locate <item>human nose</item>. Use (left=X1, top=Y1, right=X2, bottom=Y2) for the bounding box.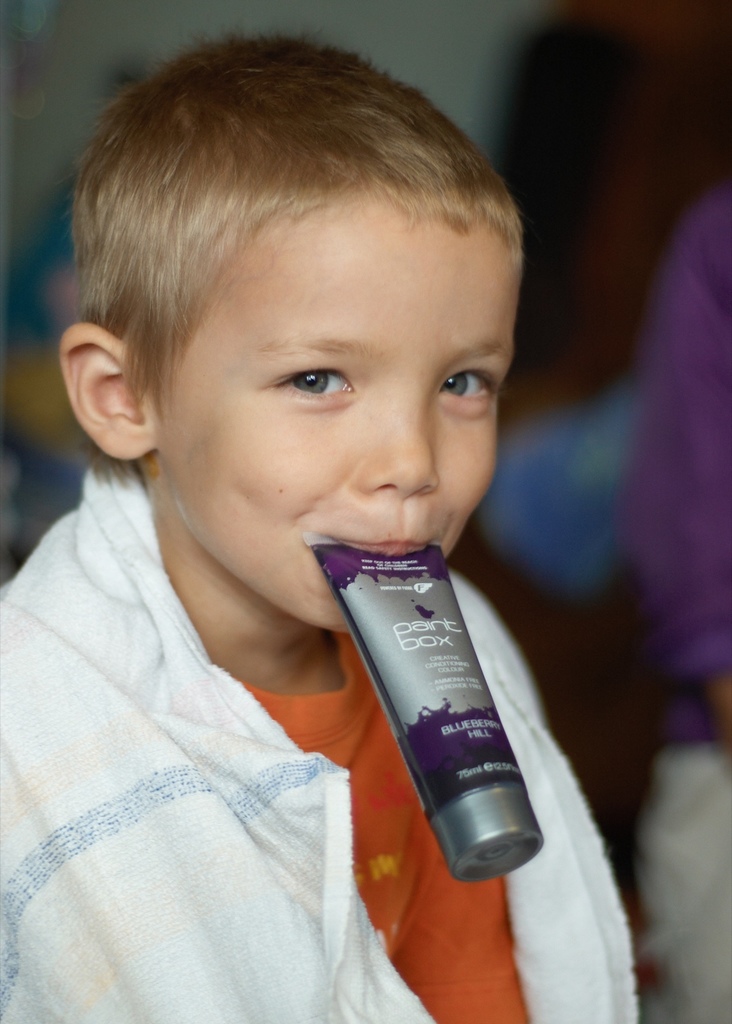
(left=356, top=399, right=452, bottom=497).
